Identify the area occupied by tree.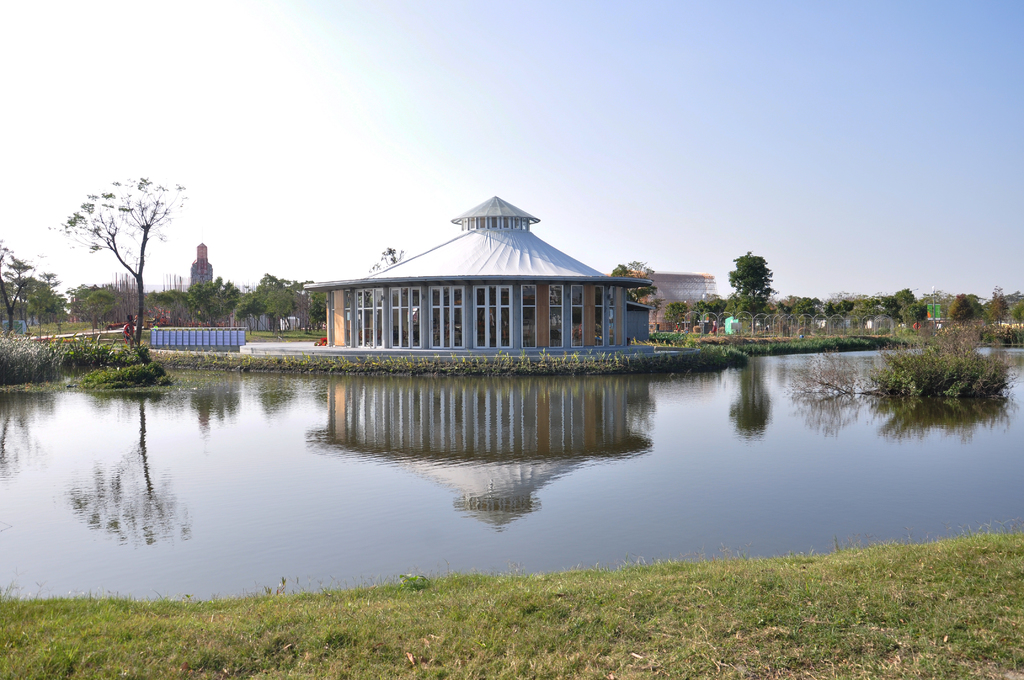
Area: box(854, 293, 876, 328).
